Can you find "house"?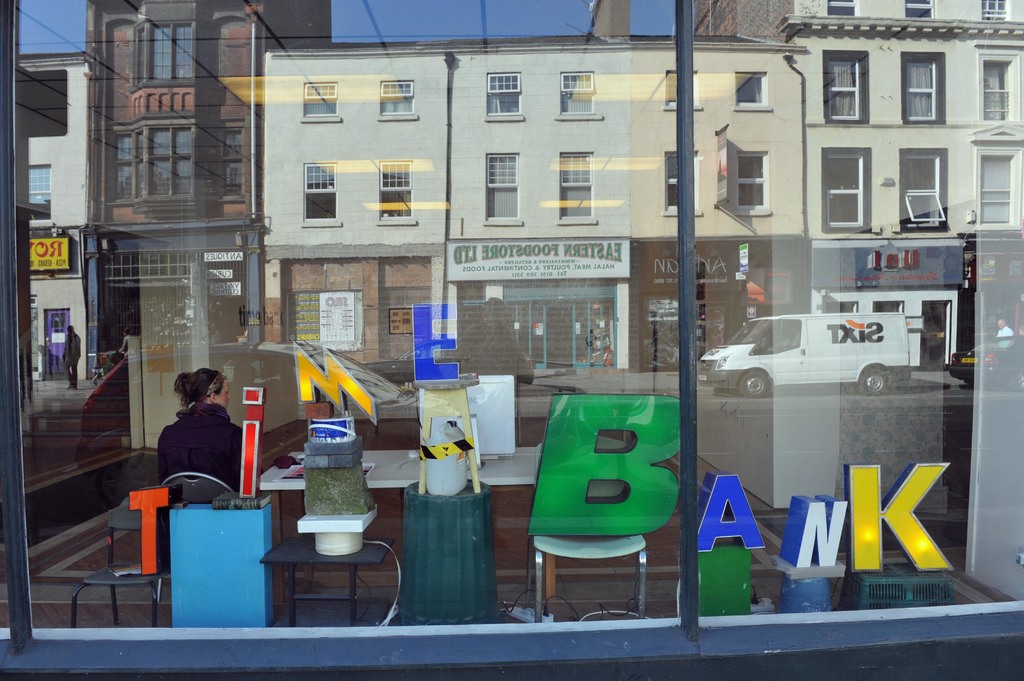
Yes, bounding box: BBox(691, 0, 1023, 368).
